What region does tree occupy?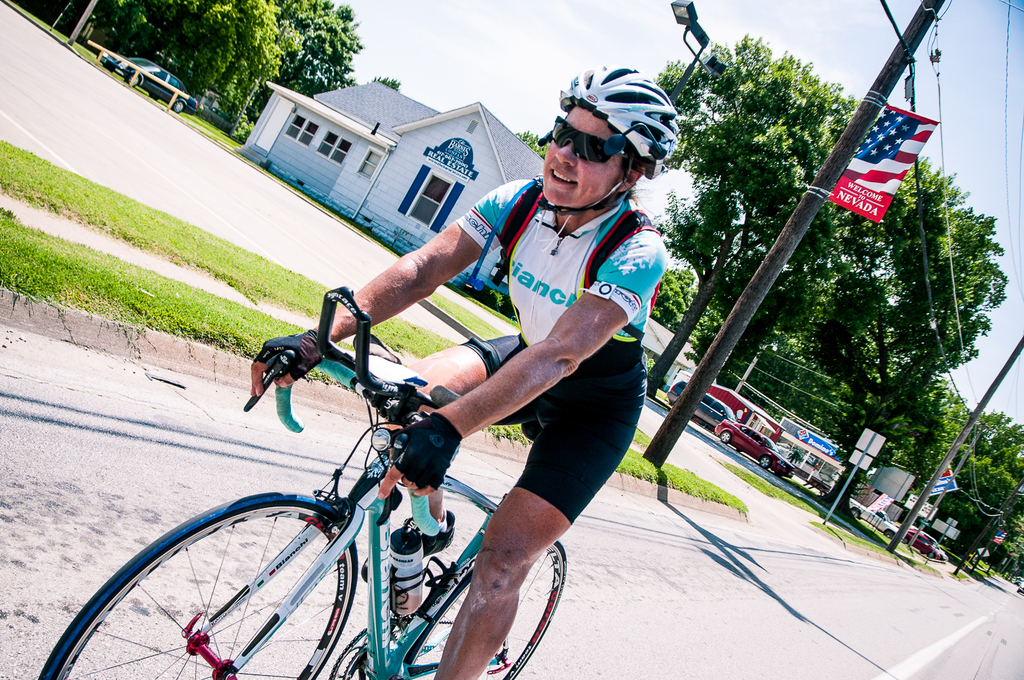
[836,148,1018,524].
